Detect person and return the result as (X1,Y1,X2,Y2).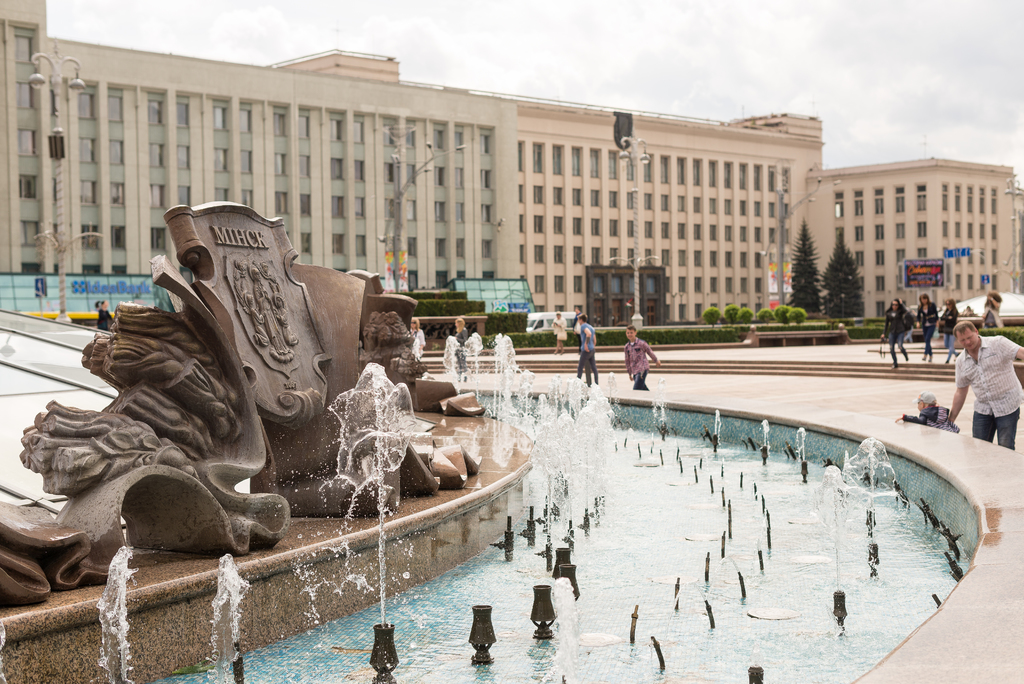
(621,323,660,392).
